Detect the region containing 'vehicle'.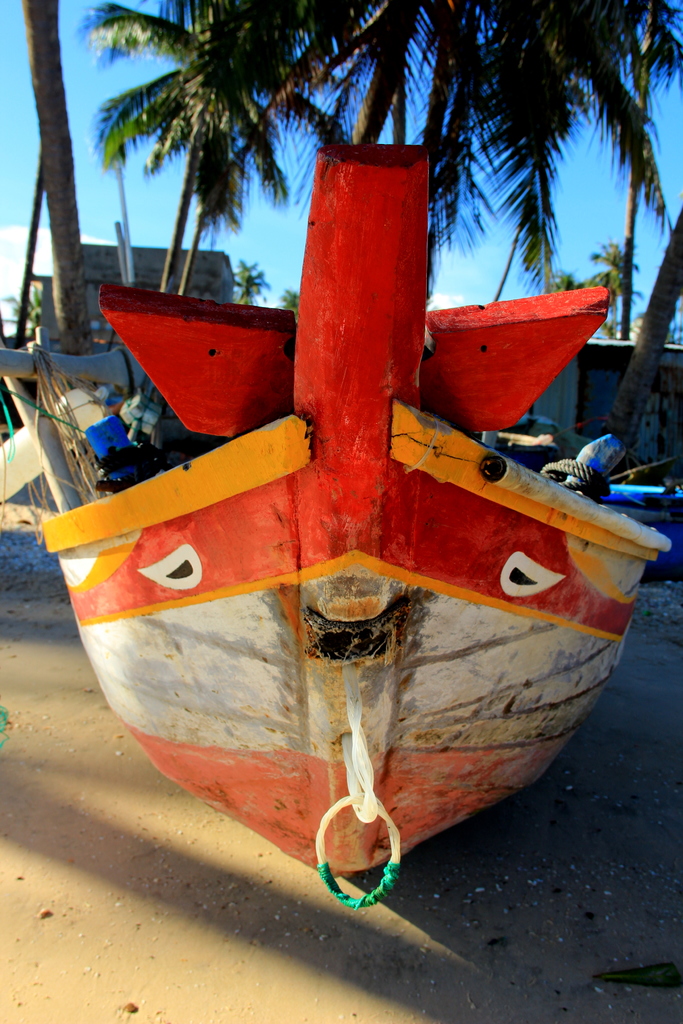
<box>19,182,682,904</box>.
